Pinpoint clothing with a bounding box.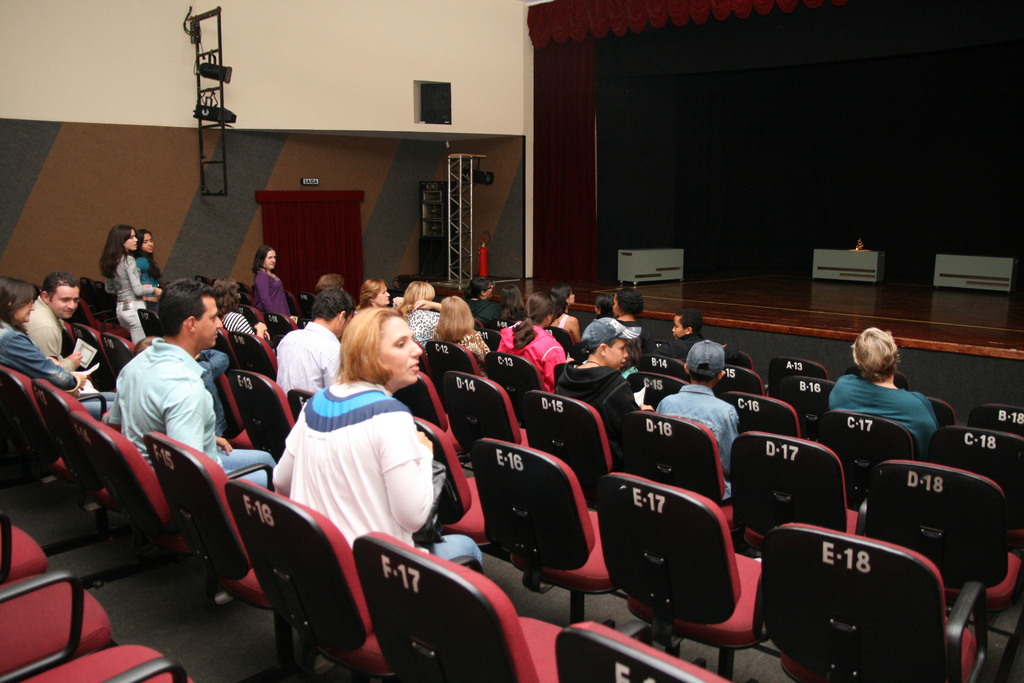
136, 253, 159, 300.
